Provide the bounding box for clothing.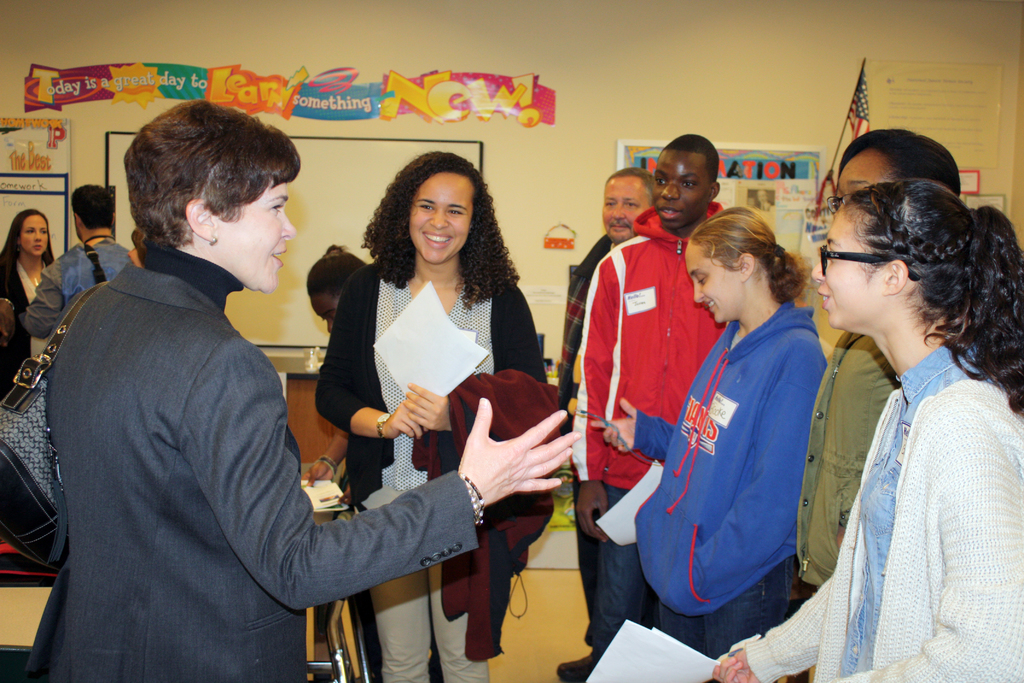
(794, 325, 900, 591).
